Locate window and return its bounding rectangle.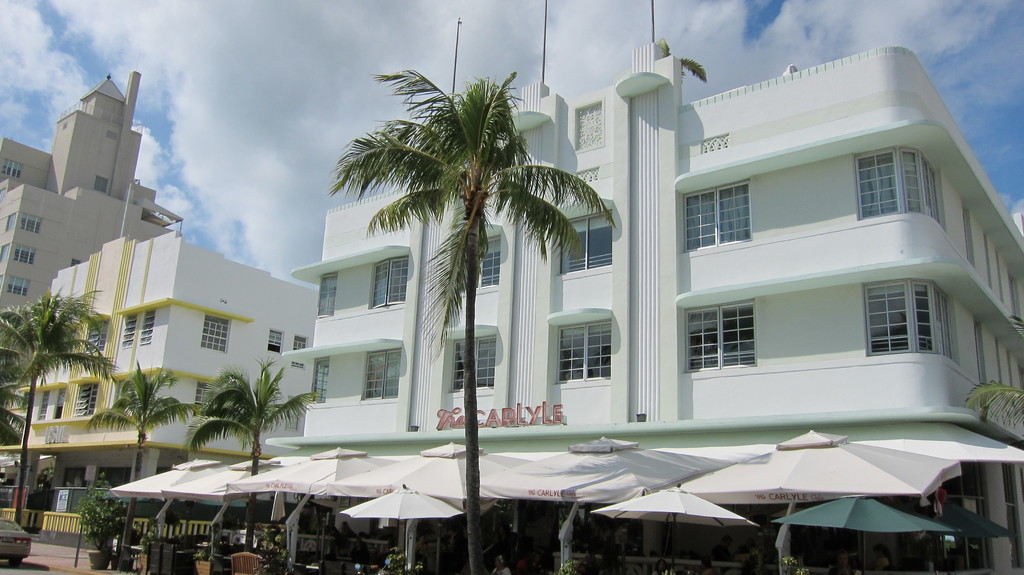
bbox(193, 310, 239, 357).
